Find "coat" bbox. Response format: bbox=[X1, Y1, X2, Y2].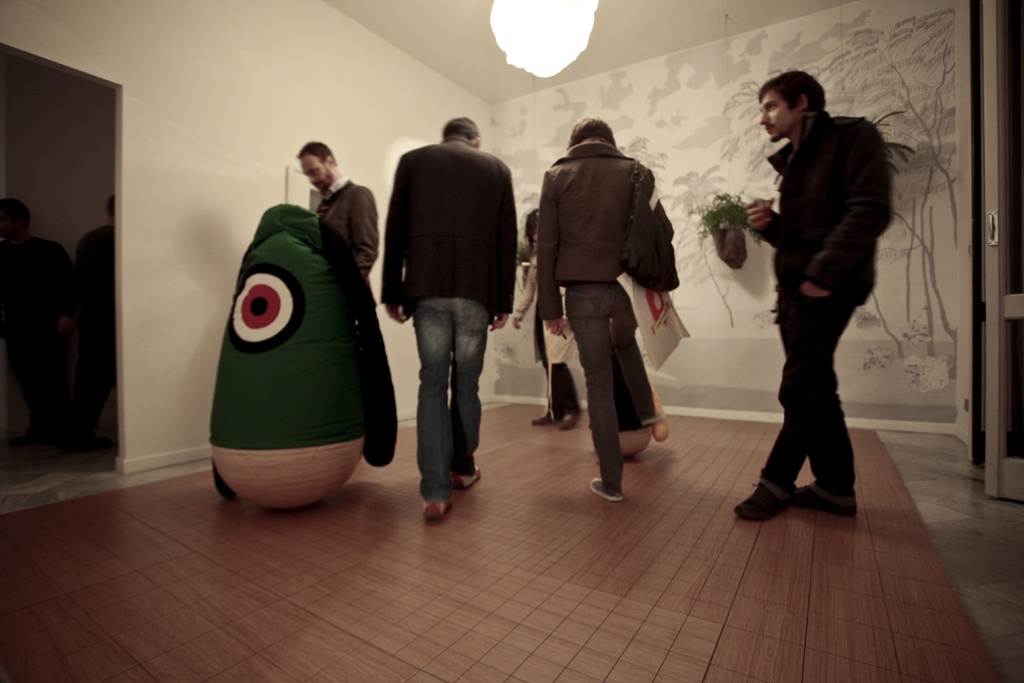
bbox=[383, 133, 514, 320].
